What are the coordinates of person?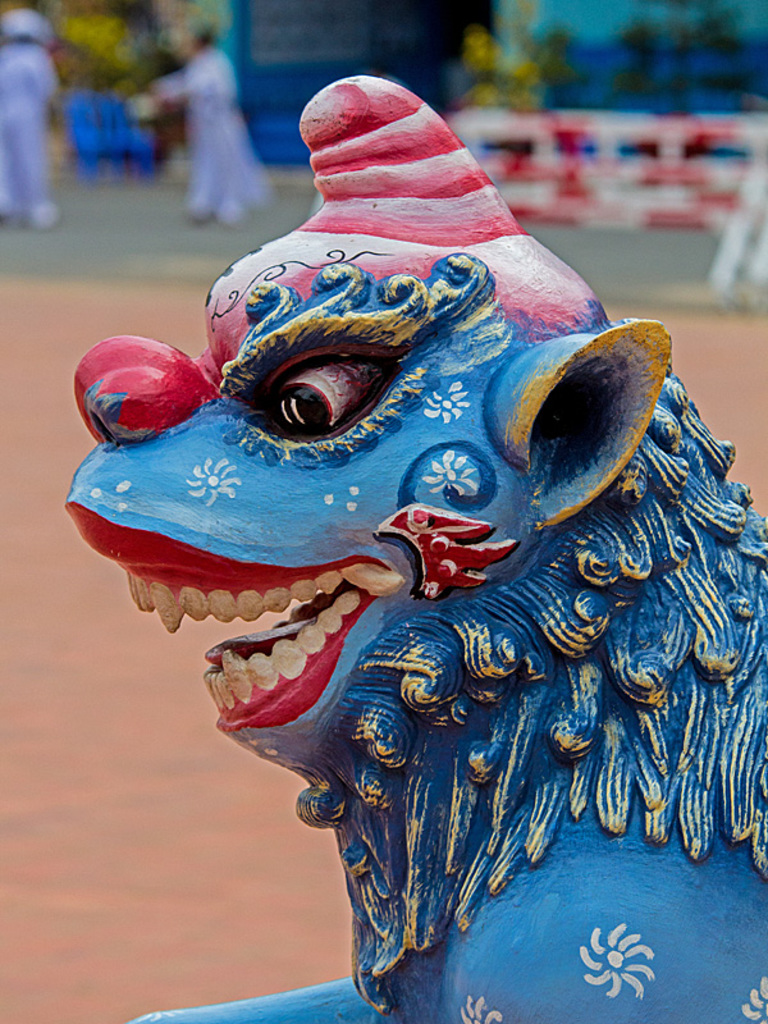
bbox(157, 14, 257, 220).
